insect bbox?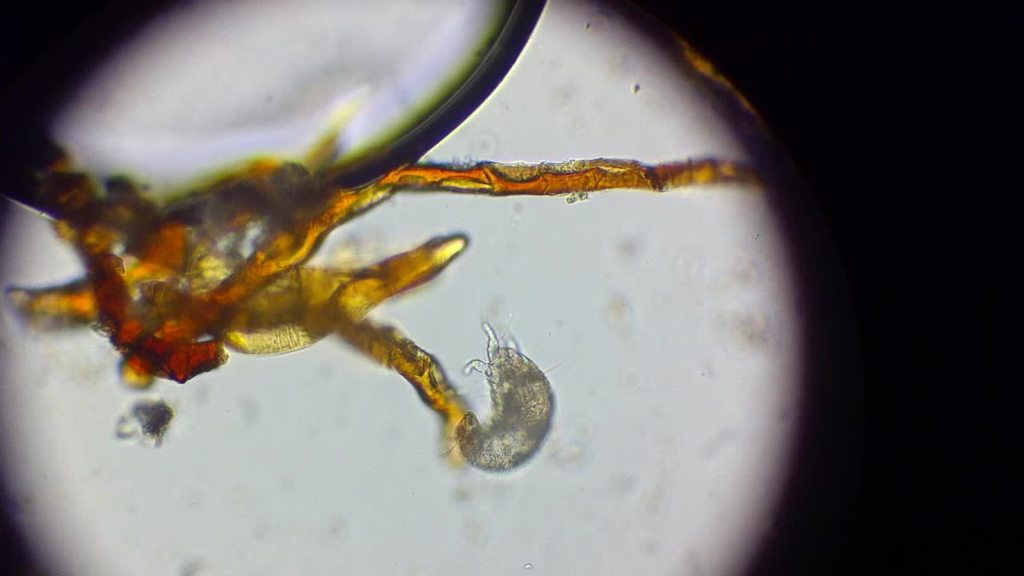
box=[456, 319, 558, 475]
